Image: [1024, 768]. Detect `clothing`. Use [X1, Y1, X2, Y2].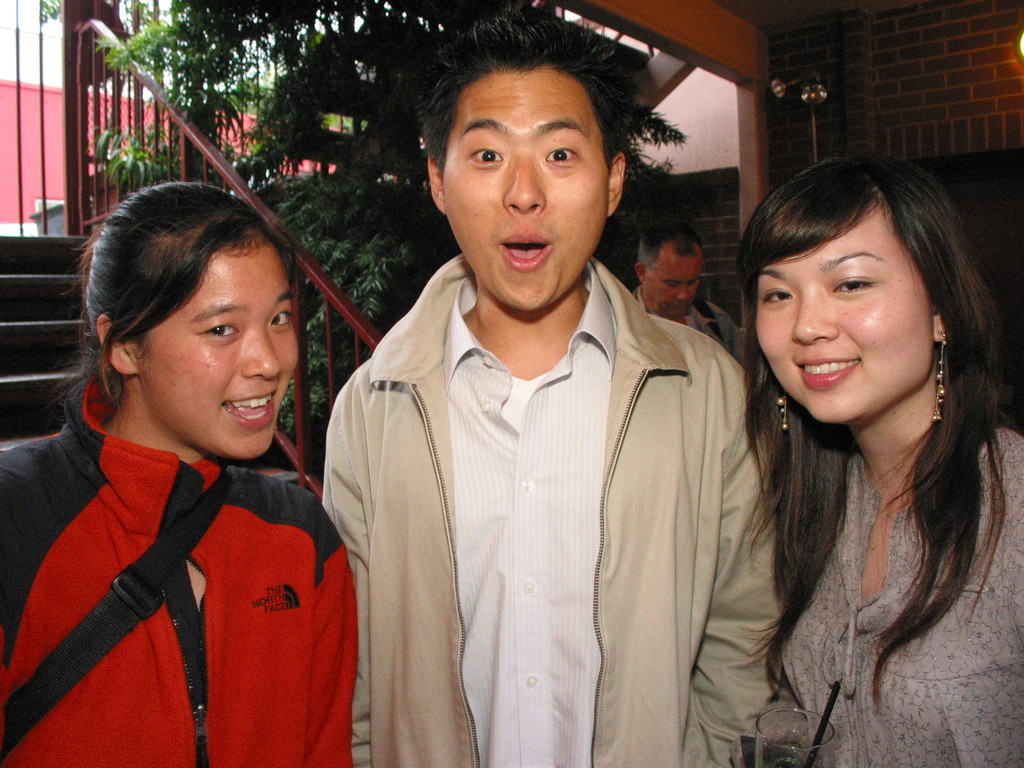
[0, 359, 361, 767].
